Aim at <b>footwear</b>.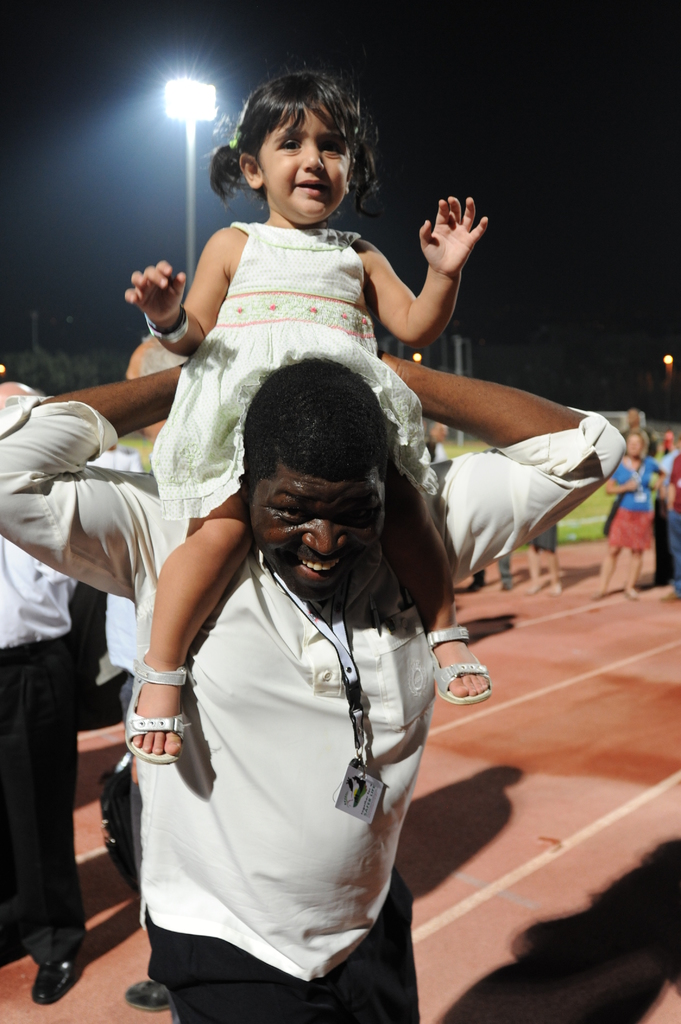
Aimed at (x1=413, y1=623, x2=493, y2=704).
